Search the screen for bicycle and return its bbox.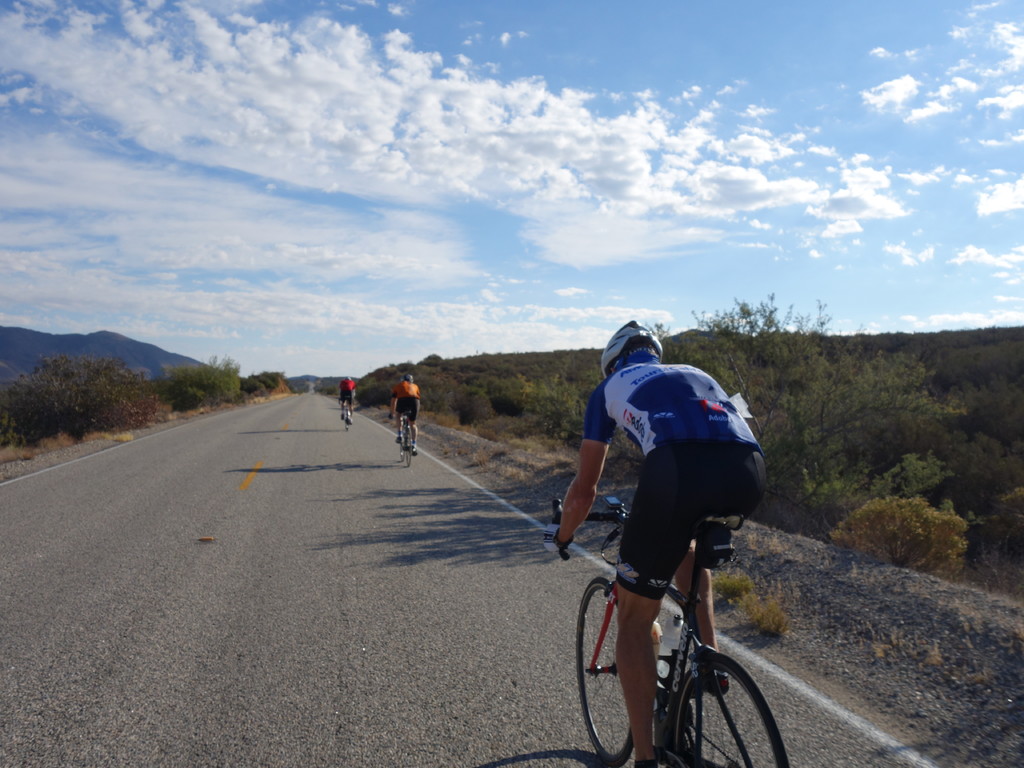
Found: [337, 398, 353, 434].
